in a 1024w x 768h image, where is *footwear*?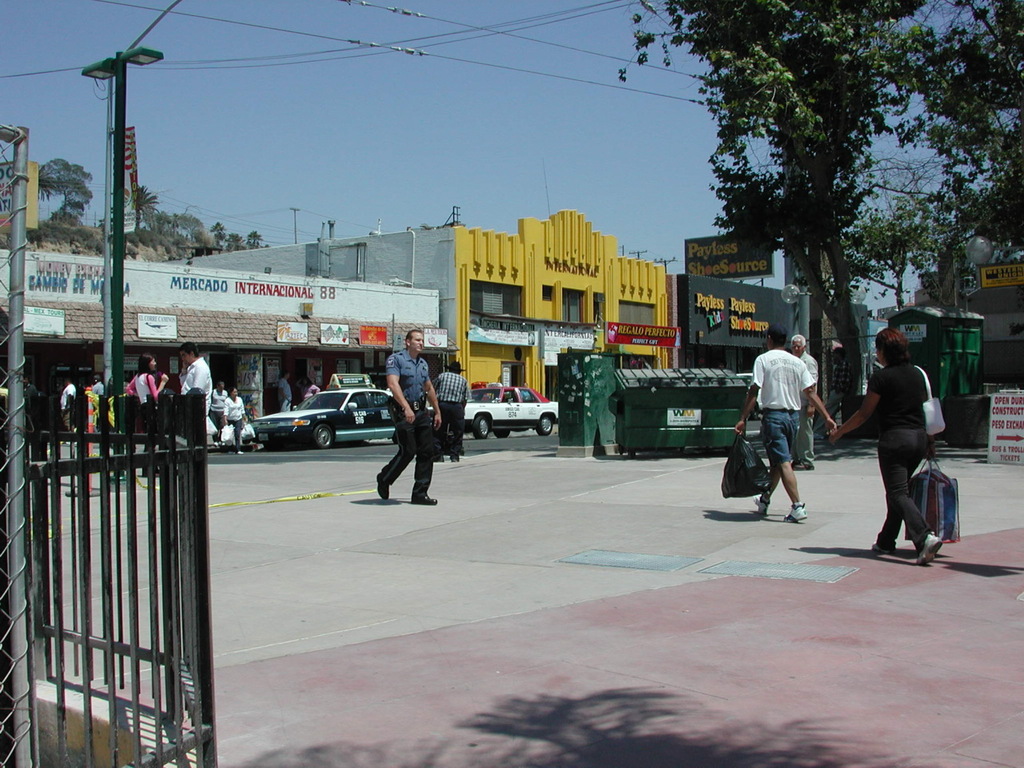
Rect(754, 494, 771, 514).
